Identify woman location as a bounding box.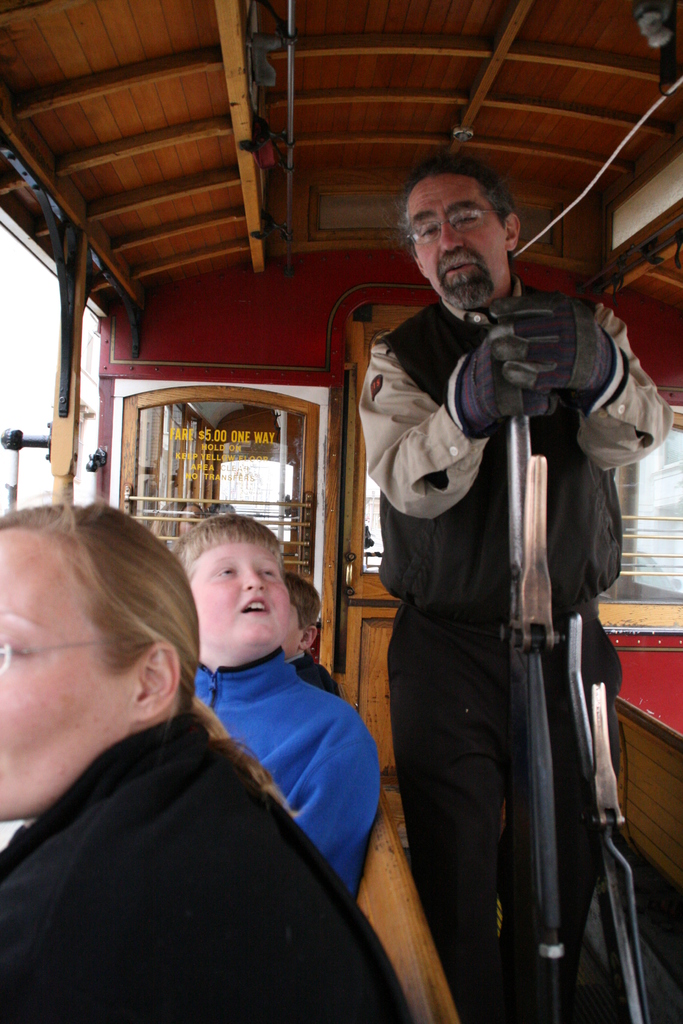
bbox=(0, 499, 422, 1023).
